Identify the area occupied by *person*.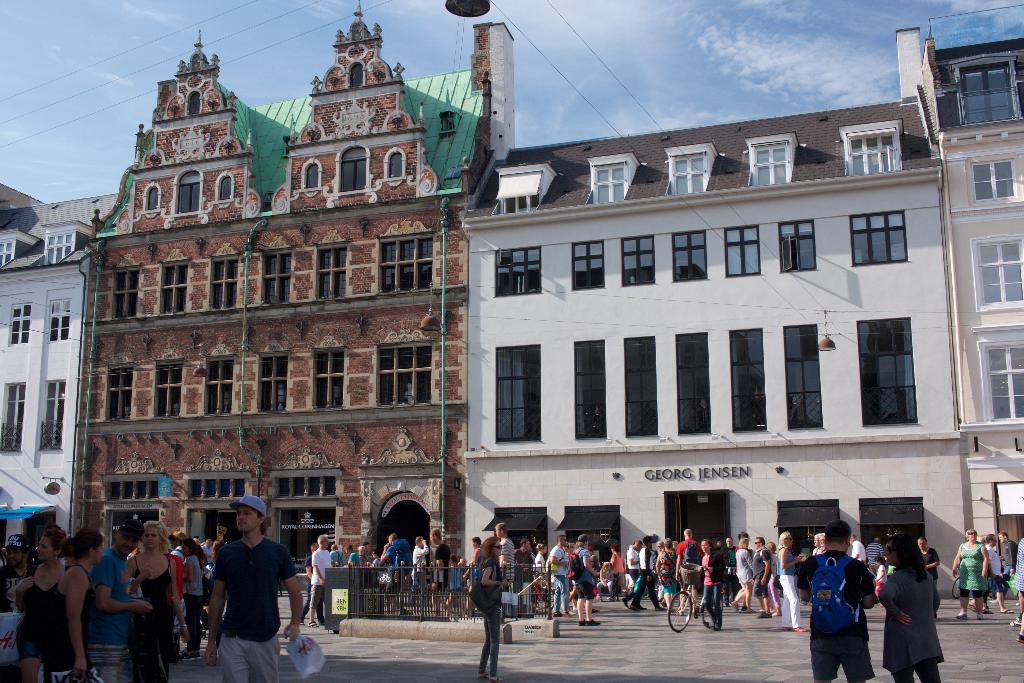
Area: {"left": 999, "top": 525, "right": 1014, "bottom": 580}.
